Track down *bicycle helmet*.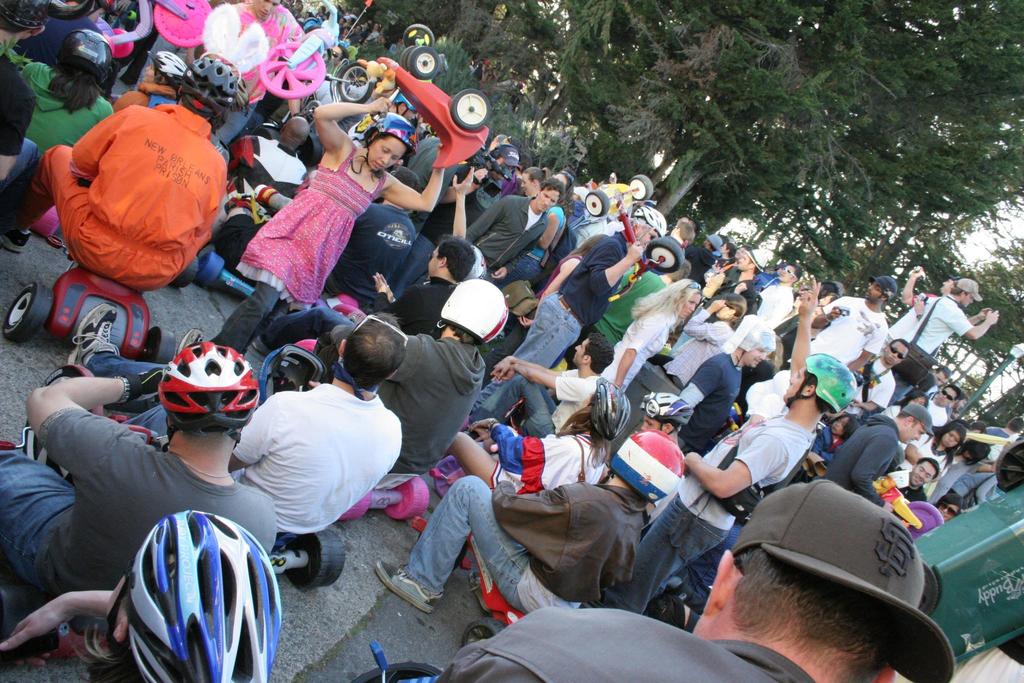
Tracked to x1=787, y1=355, x2=859, y2=418.
